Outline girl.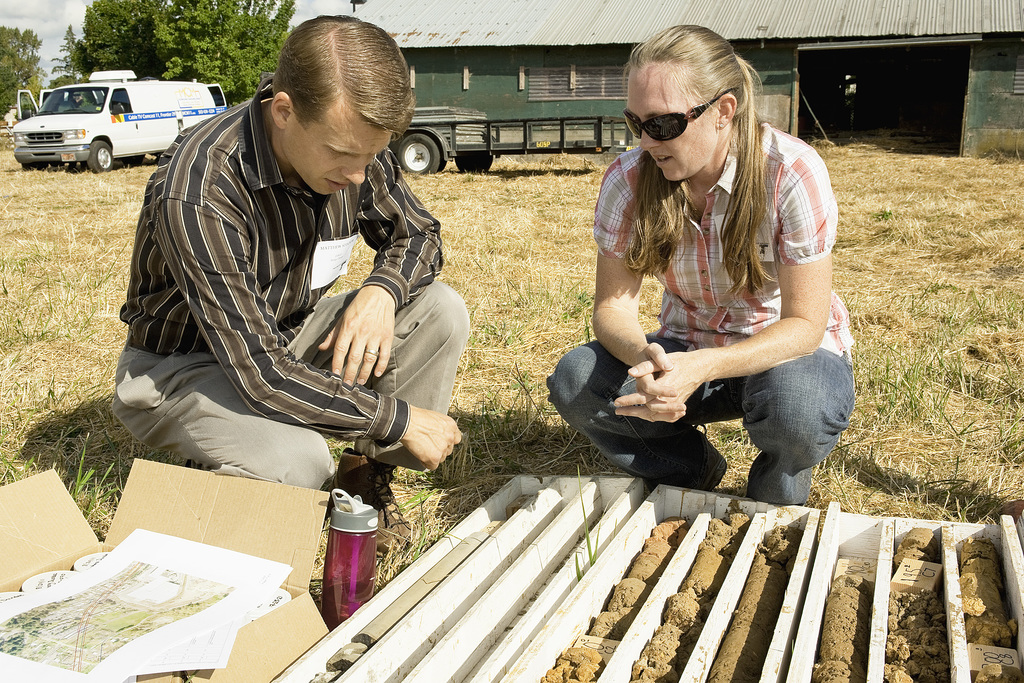
Outline: (x1=546, y1=20, x2=856, y2=511).
